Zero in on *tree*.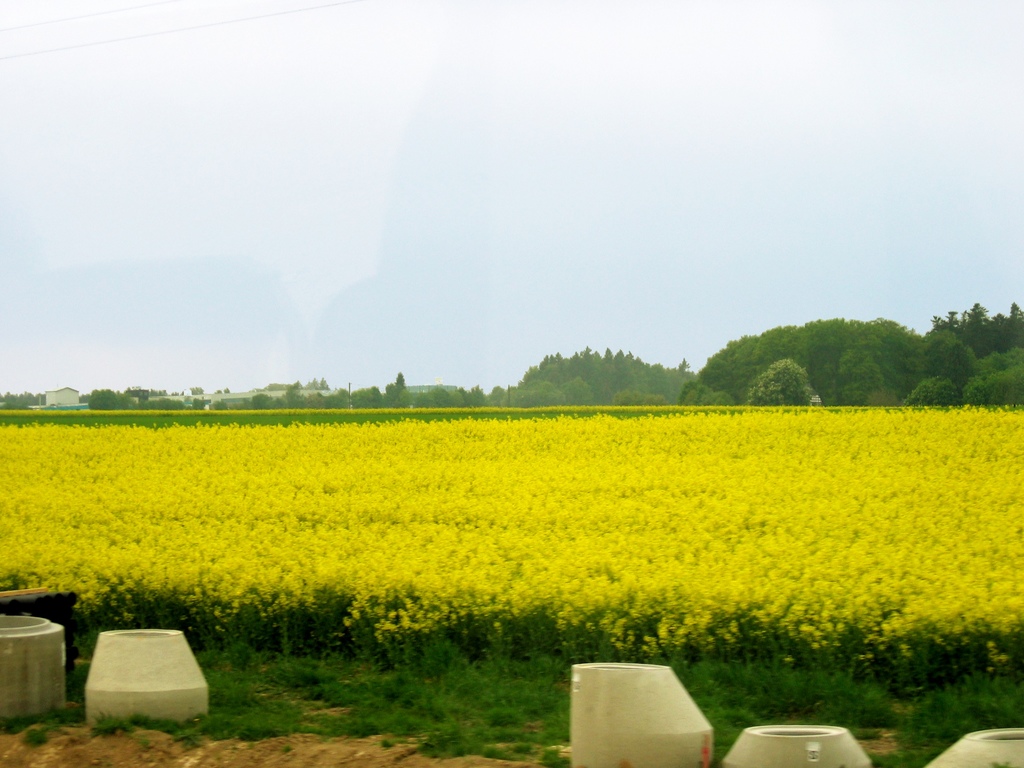
Zeroed in: select_region(936, 301, 1023, 362).
